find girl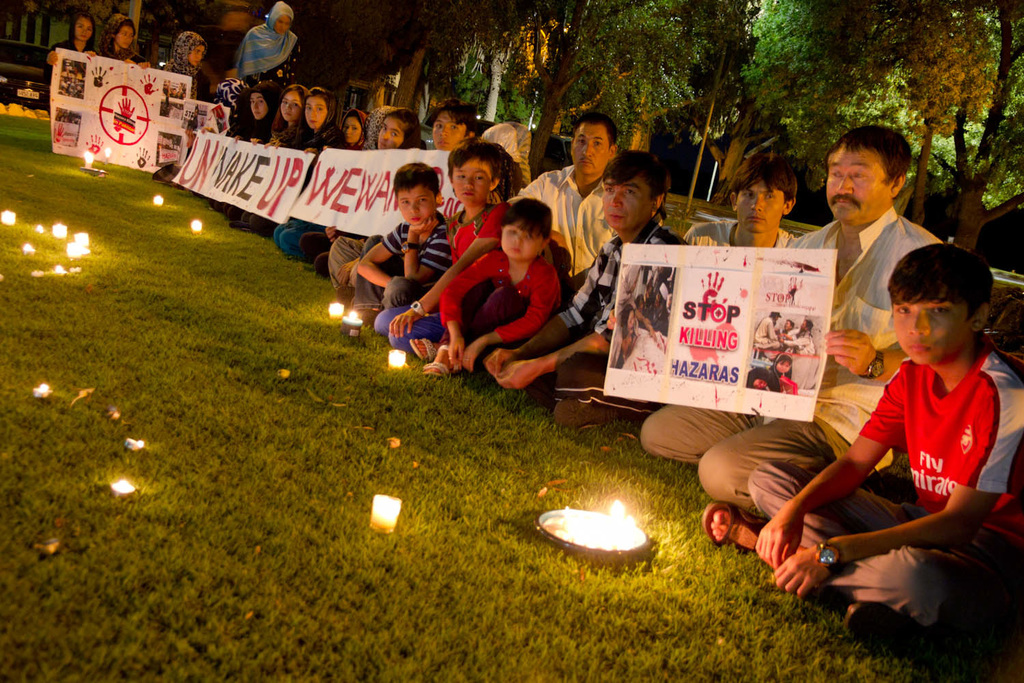
(left=91, top=16, right=150, bottom=70)
